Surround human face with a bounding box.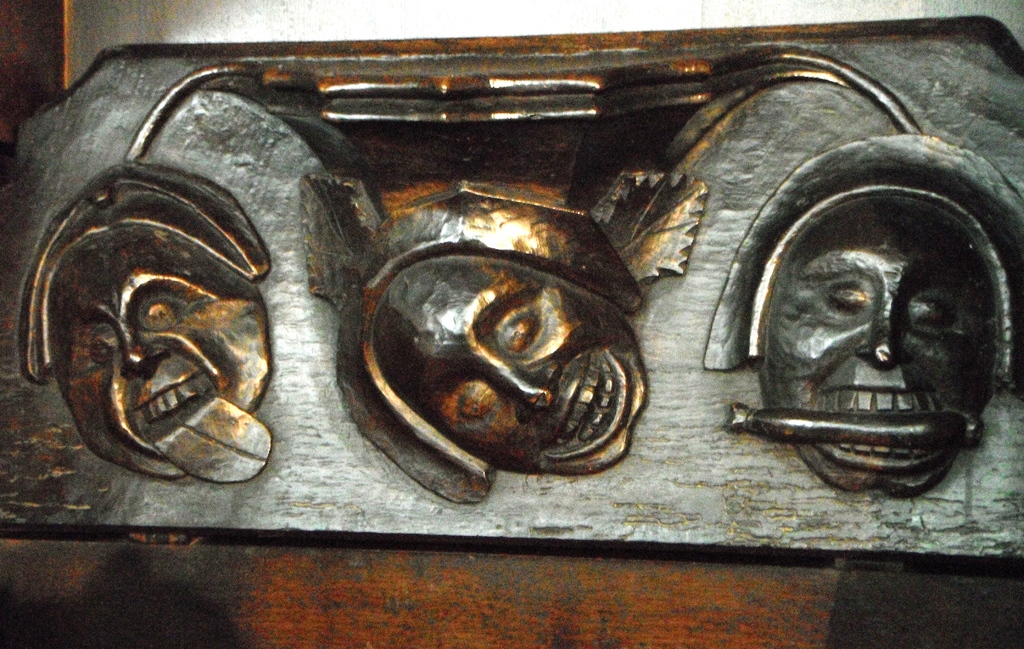
<box>762,190,993,502</box>.
